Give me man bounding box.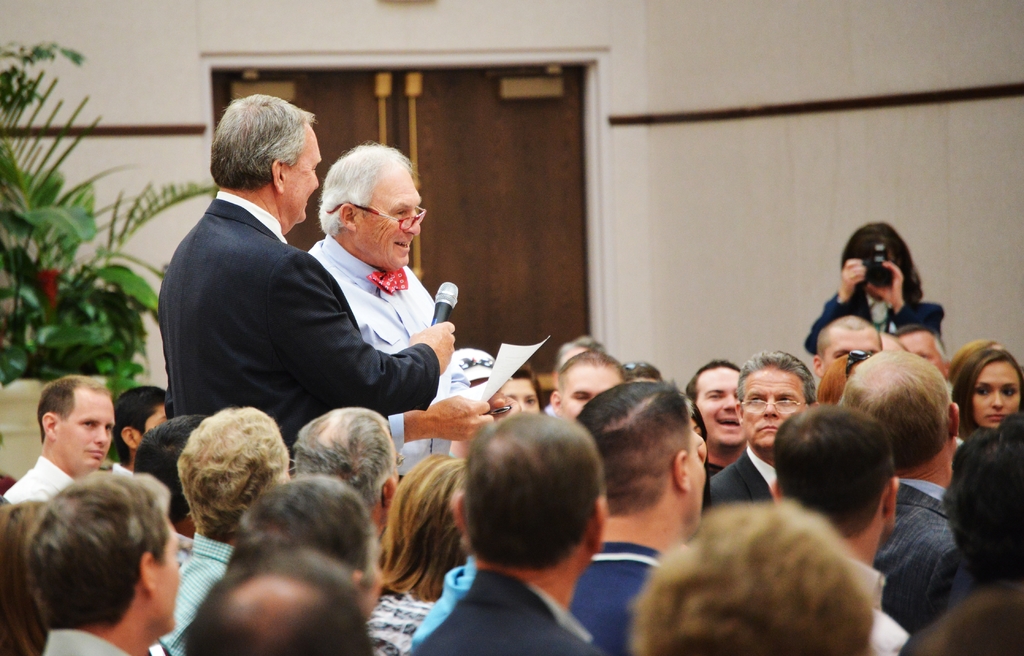
22 466 177 655.
